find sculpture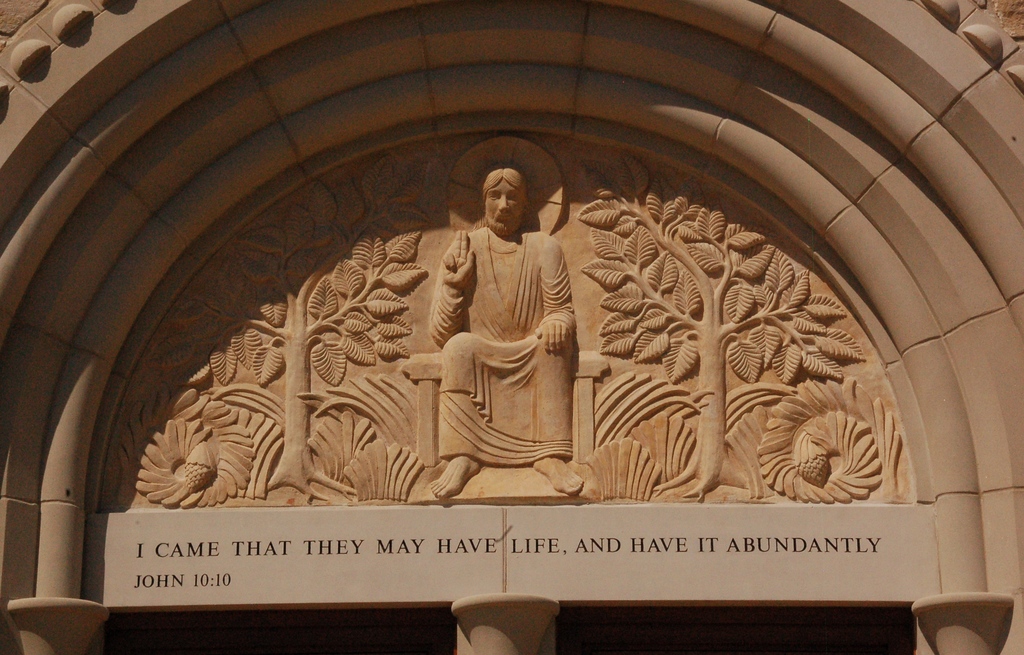
(left=71, top=89, right=893, bottom=592)
